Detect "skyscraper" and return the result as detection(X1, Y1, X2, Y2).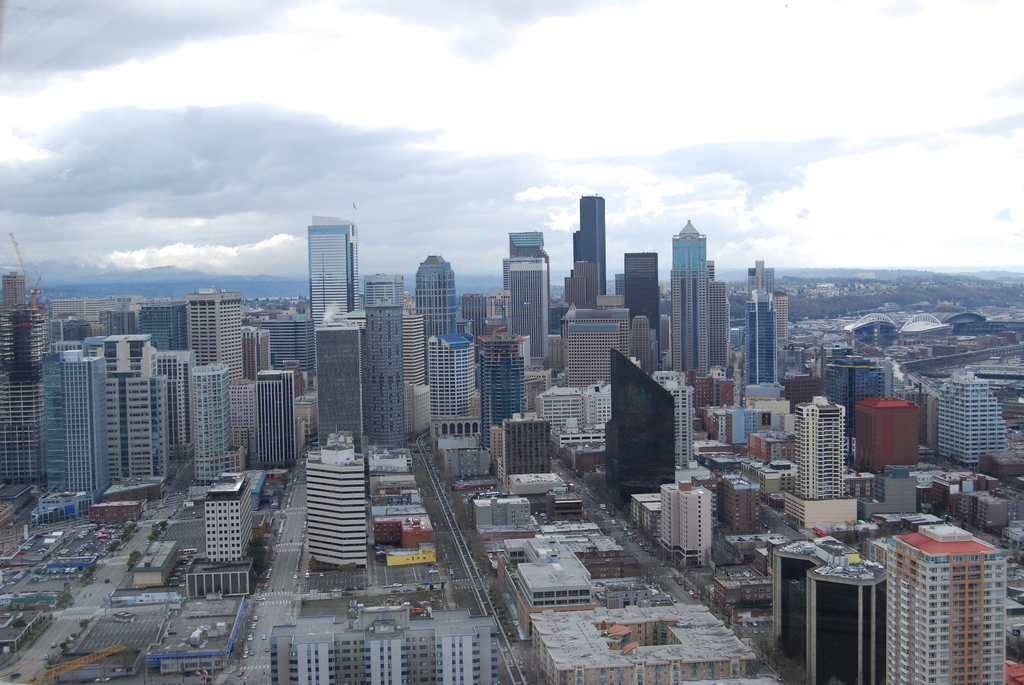
detection(510, 232, 550, 334).
